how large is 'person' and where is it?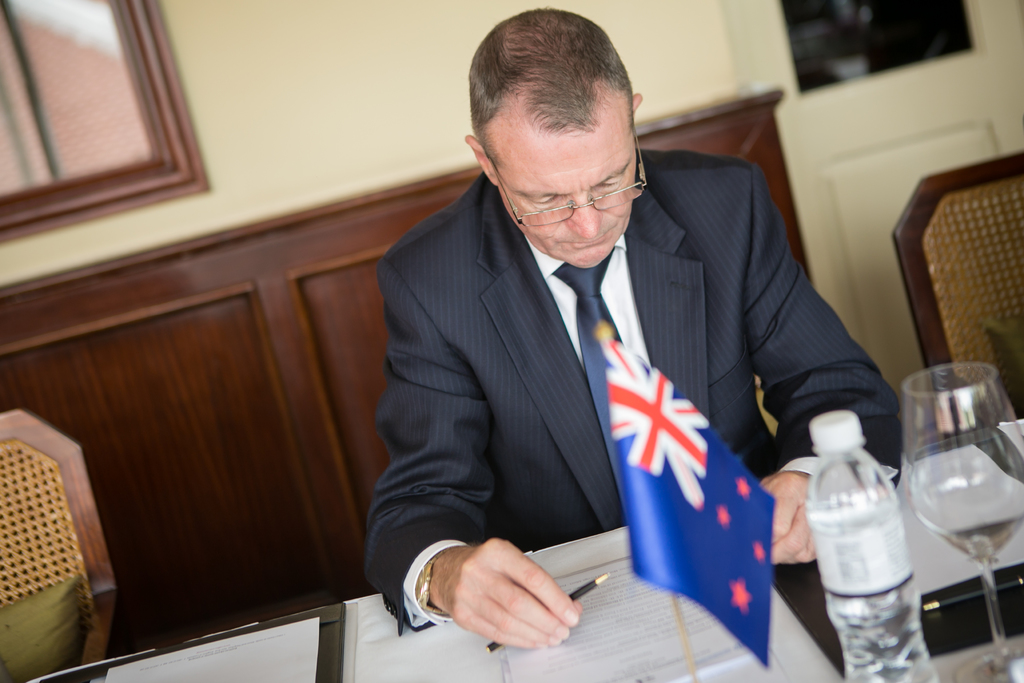
Bounding box: bbox=[369, 4, 904, 651].
